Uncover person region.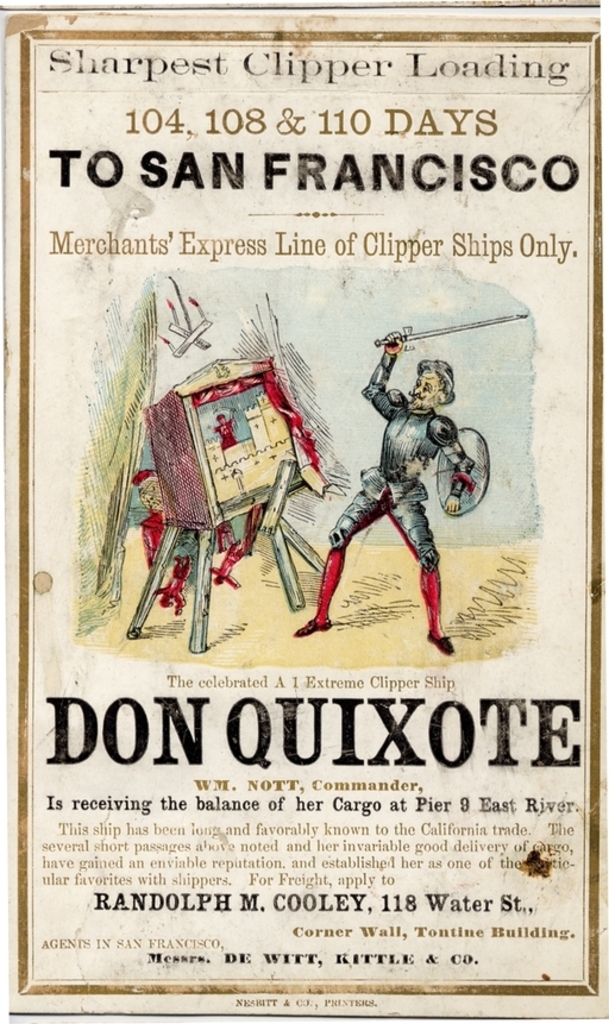
Uncovered: [x1=308, y1=296, x2=478, y2=648].
